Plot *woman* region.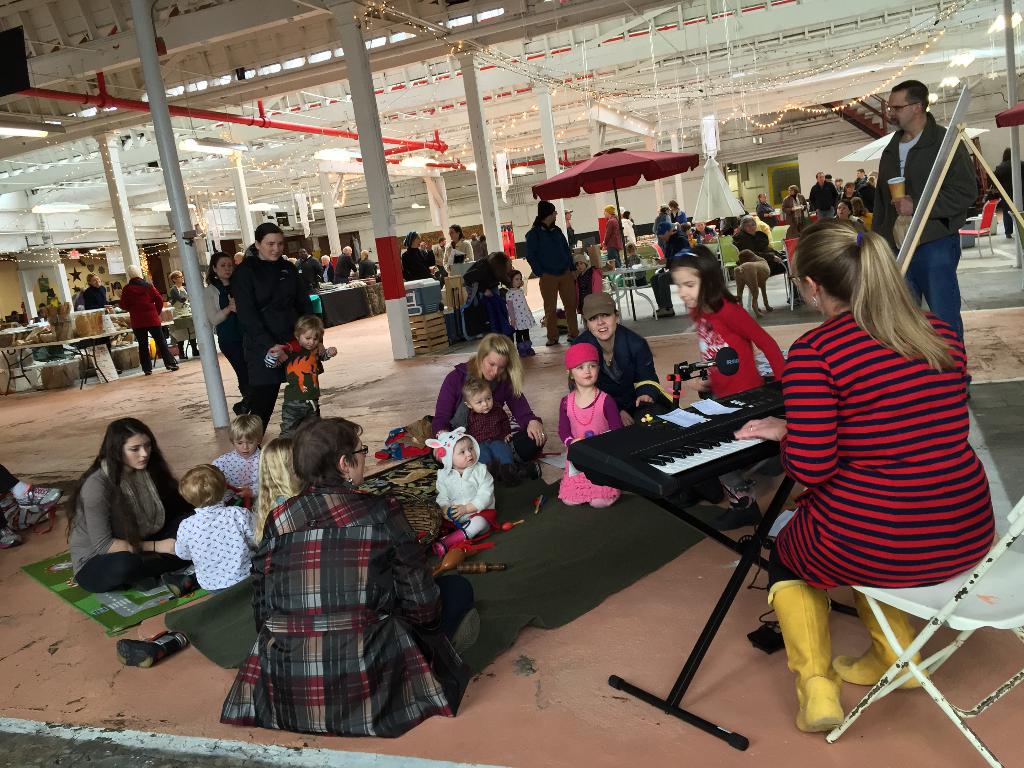
Plotted at crop(202, 252, 243, 395).
